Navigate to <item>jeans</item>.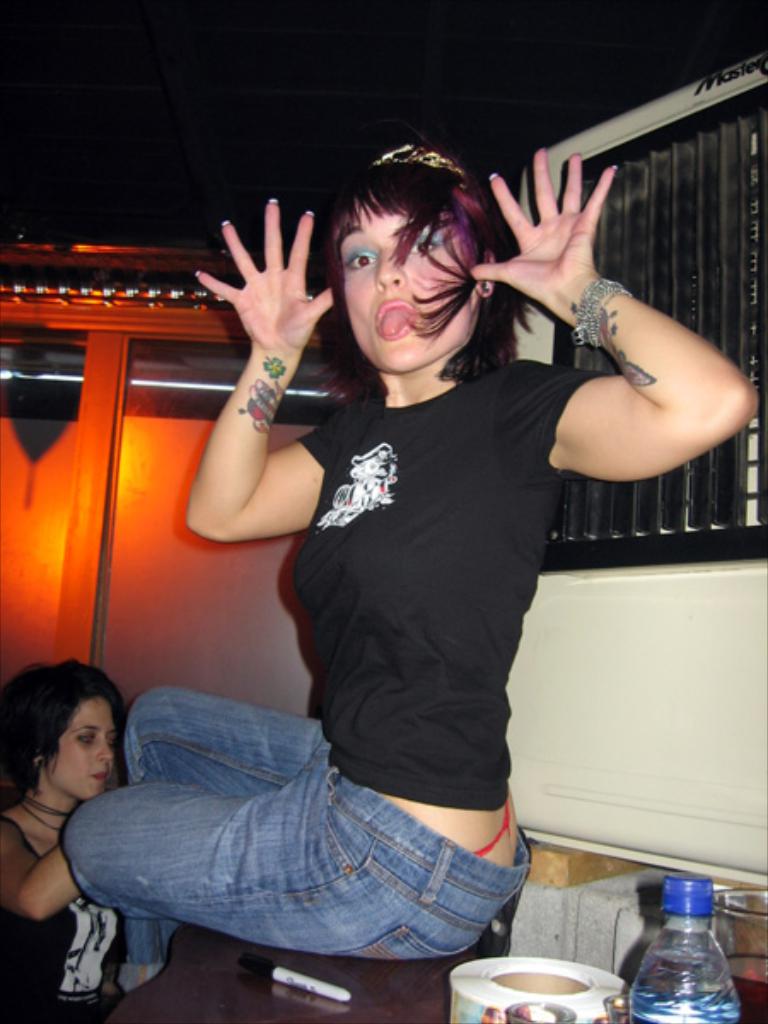
Navigation target: x1=79, y1=698, x2=573, y2=980.
